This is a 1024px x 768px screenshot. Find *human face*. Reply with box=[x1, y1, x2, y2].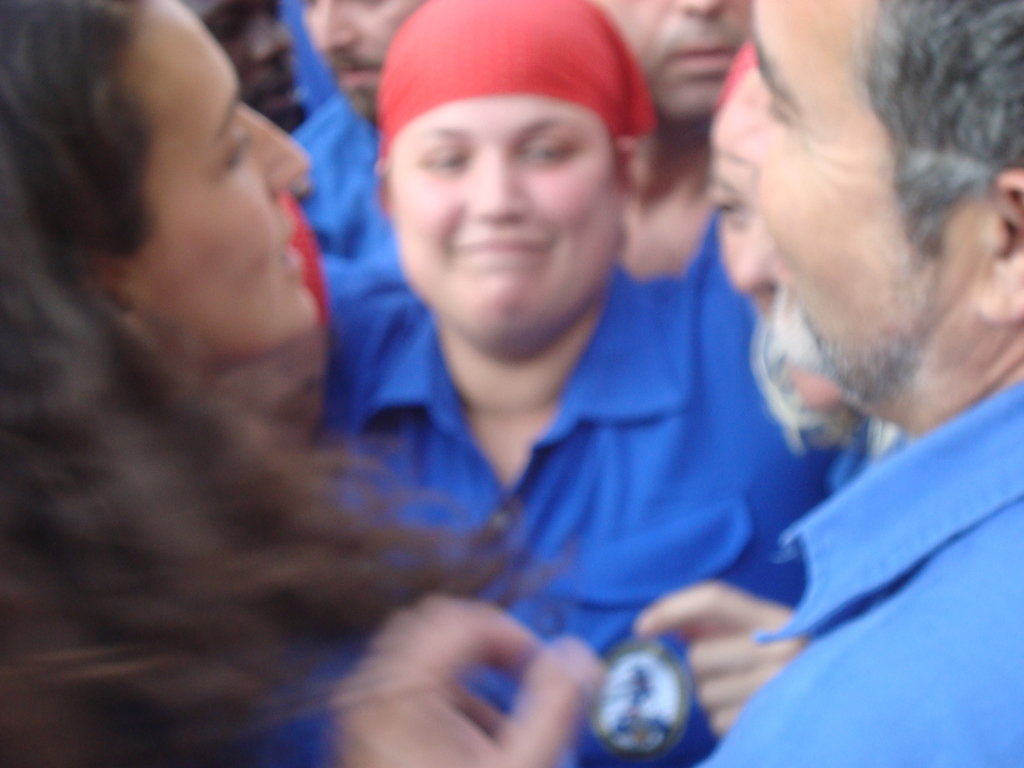
box=[300, 0, 422, 120].
